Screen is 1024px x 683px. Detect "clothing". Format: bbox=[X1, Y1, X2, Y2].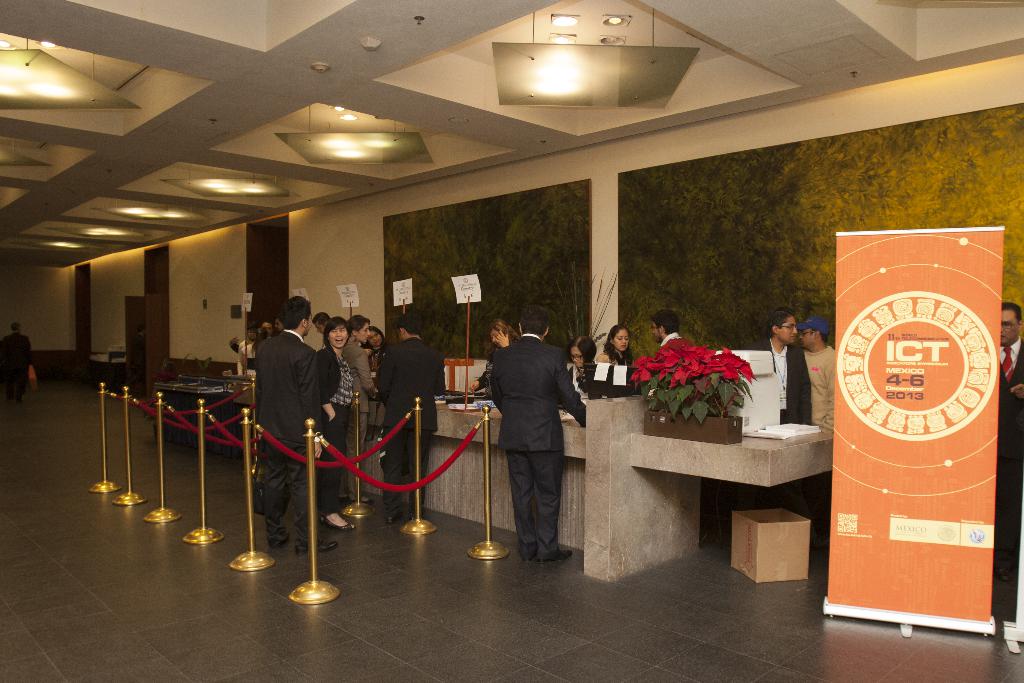
bbox=[486, 299, 593, 566].
